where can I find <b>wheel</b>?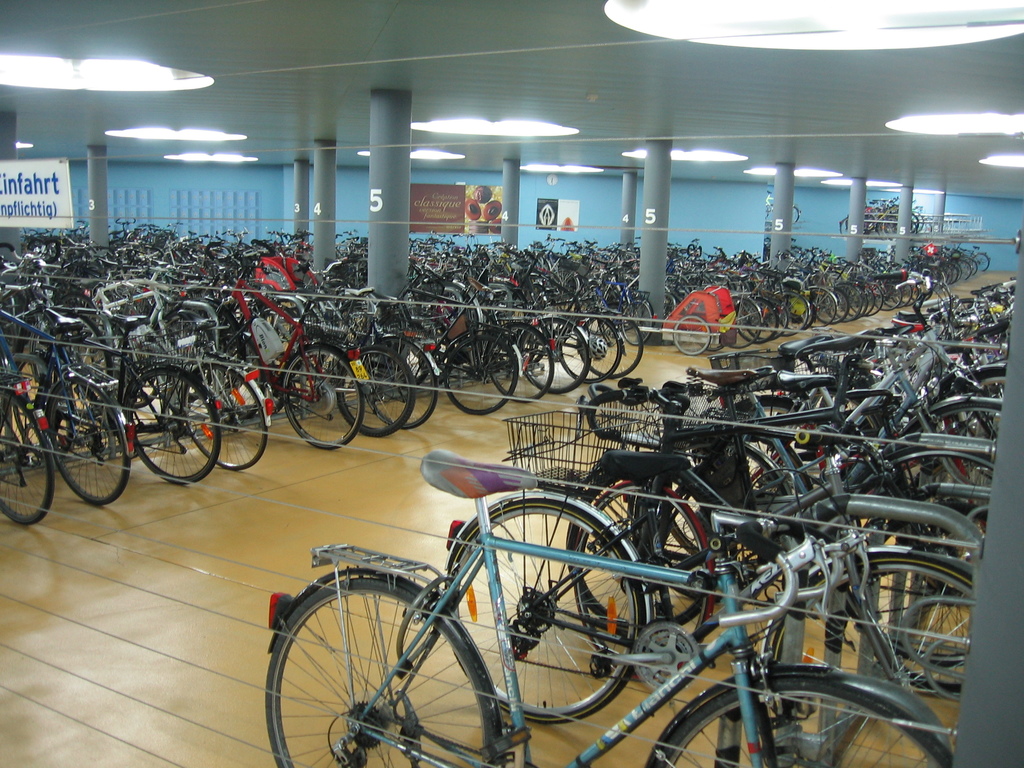
You can find it at l=890, t=281, r=897, b=307.
